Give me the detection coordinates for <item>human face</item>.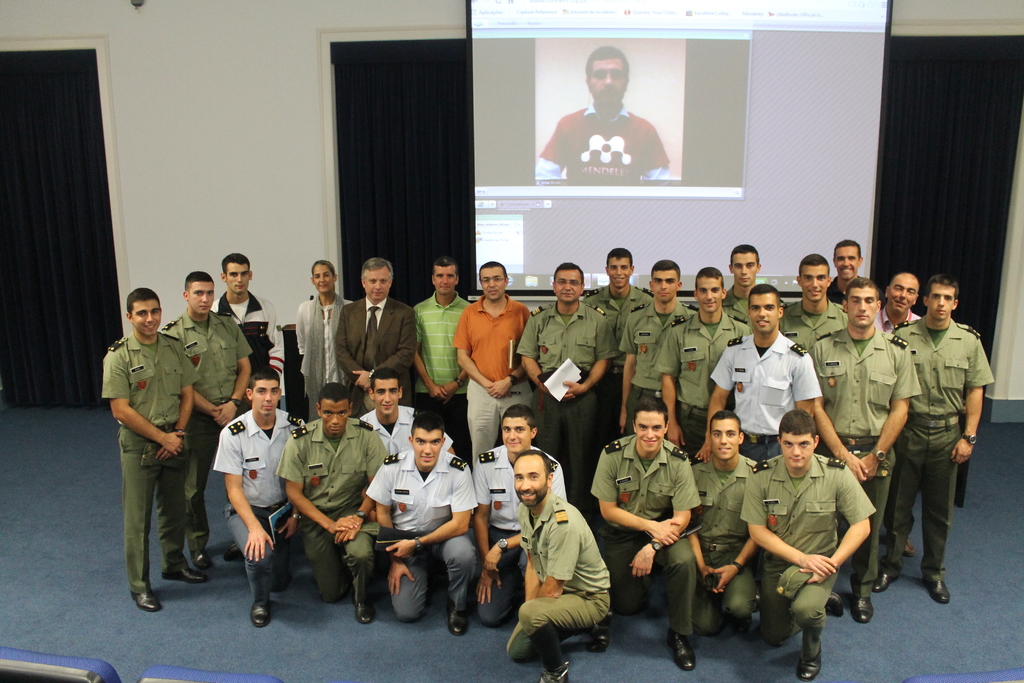
select_region(886, 277, 916, 312).
